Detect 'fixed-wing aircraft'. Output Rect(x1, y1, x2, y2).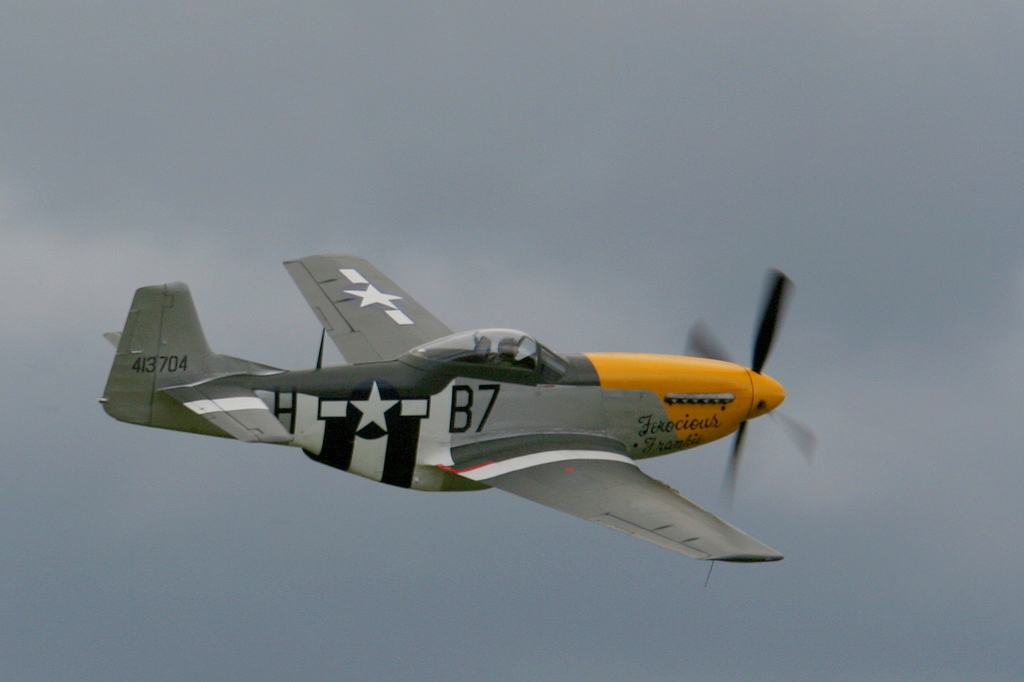
Rect(101, 251, 817, 561).
